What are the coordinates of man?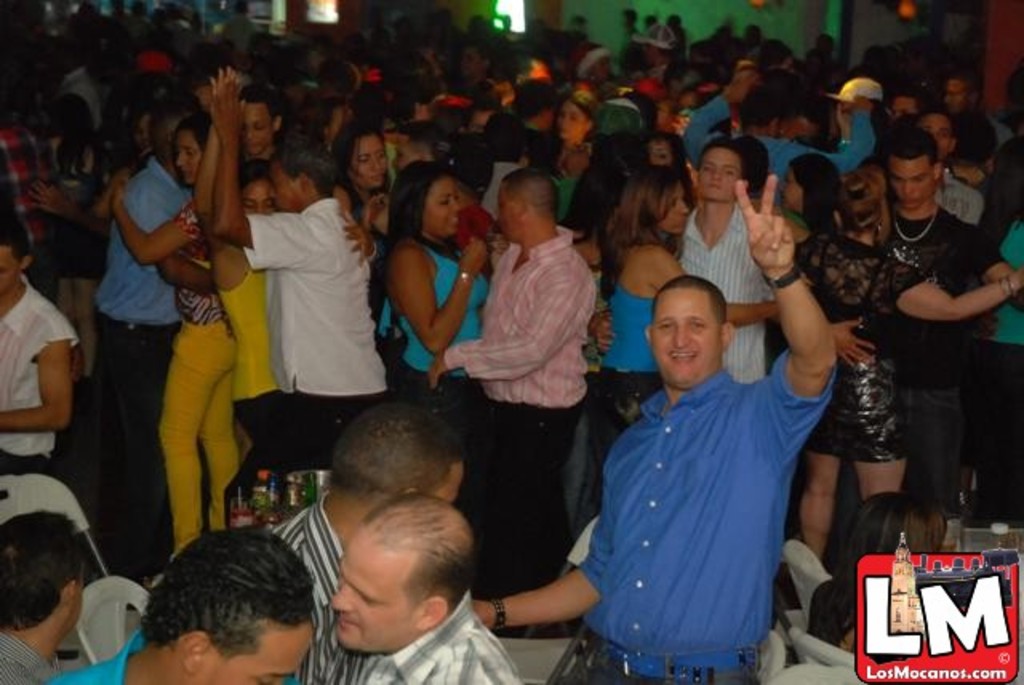
left=944, top=77, right=1000, bottom=189.
